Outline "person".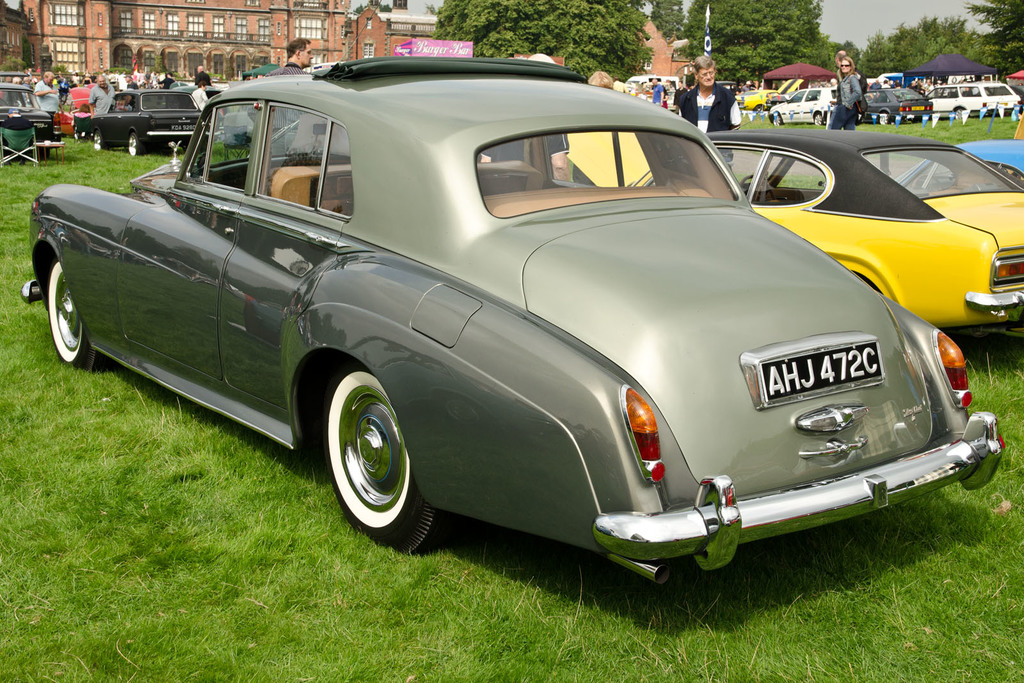
Outline: x1=88, y1=72, x2=115, y2=115.
